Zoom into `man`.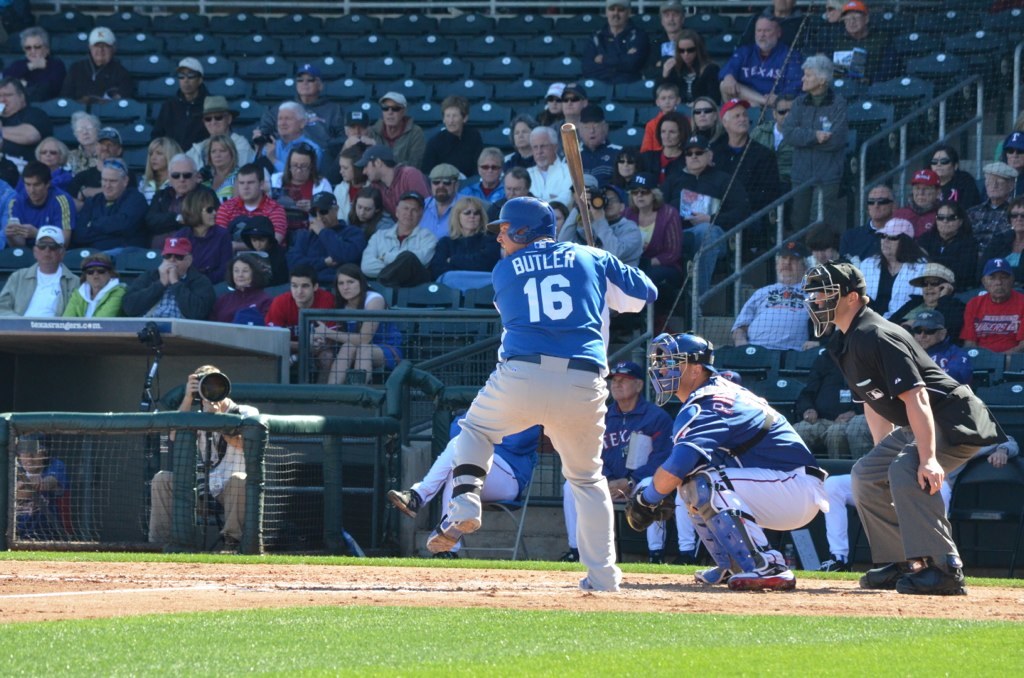
Zoom target: (x1=0, y1=223, x2=82, y2=314).
